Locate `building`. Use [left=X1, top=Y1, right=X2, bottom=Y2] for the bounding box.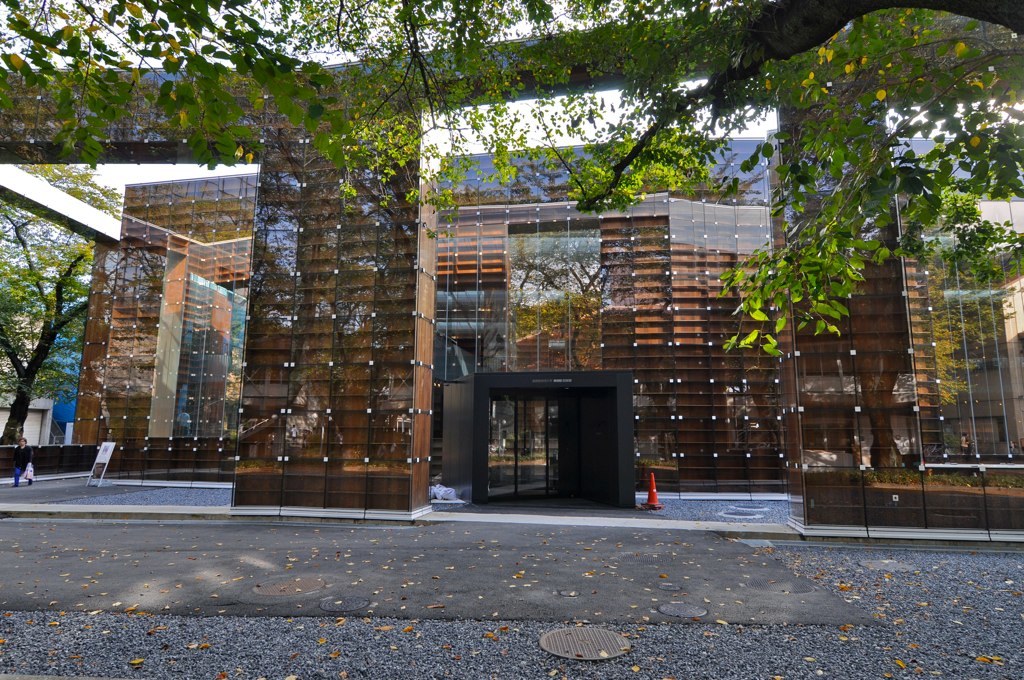
[left=72, top=139, right=1023, bottom=490].
